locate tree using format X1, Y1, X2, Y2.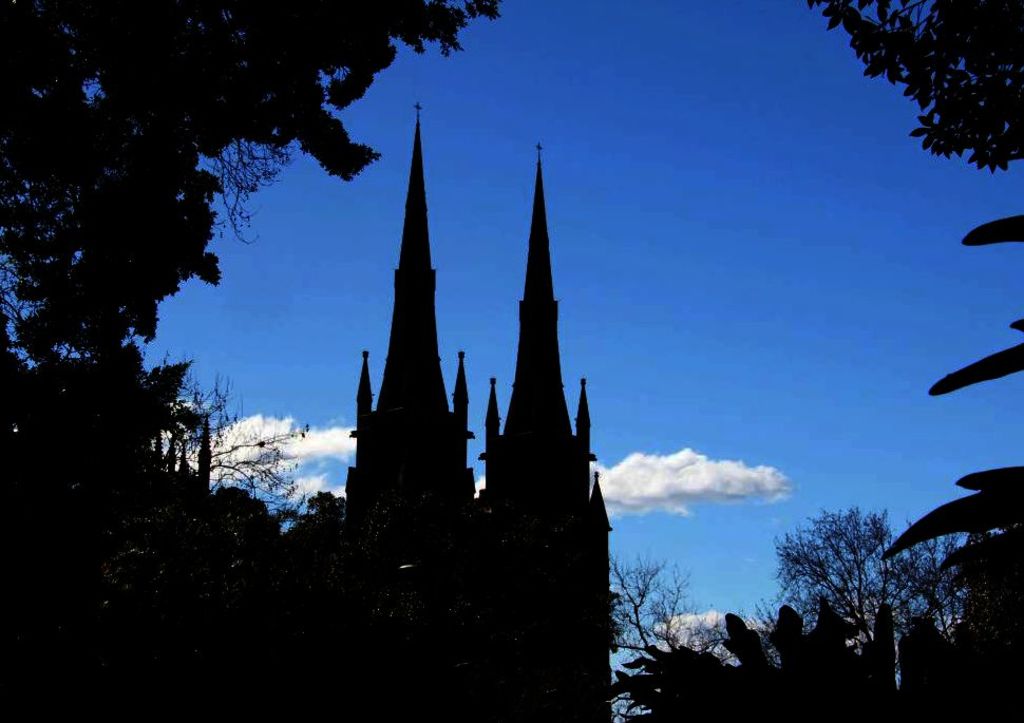
609, 550, 738, 722.
